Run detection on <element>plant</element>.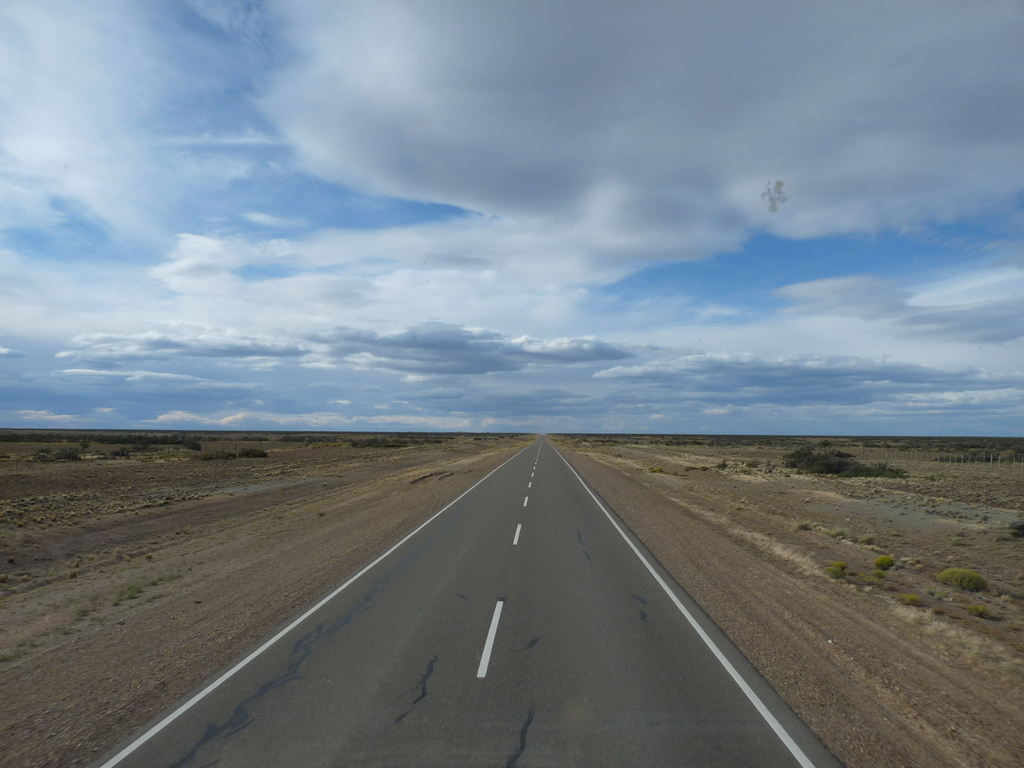
Result: bbox=[858, 533, 876, 549].
